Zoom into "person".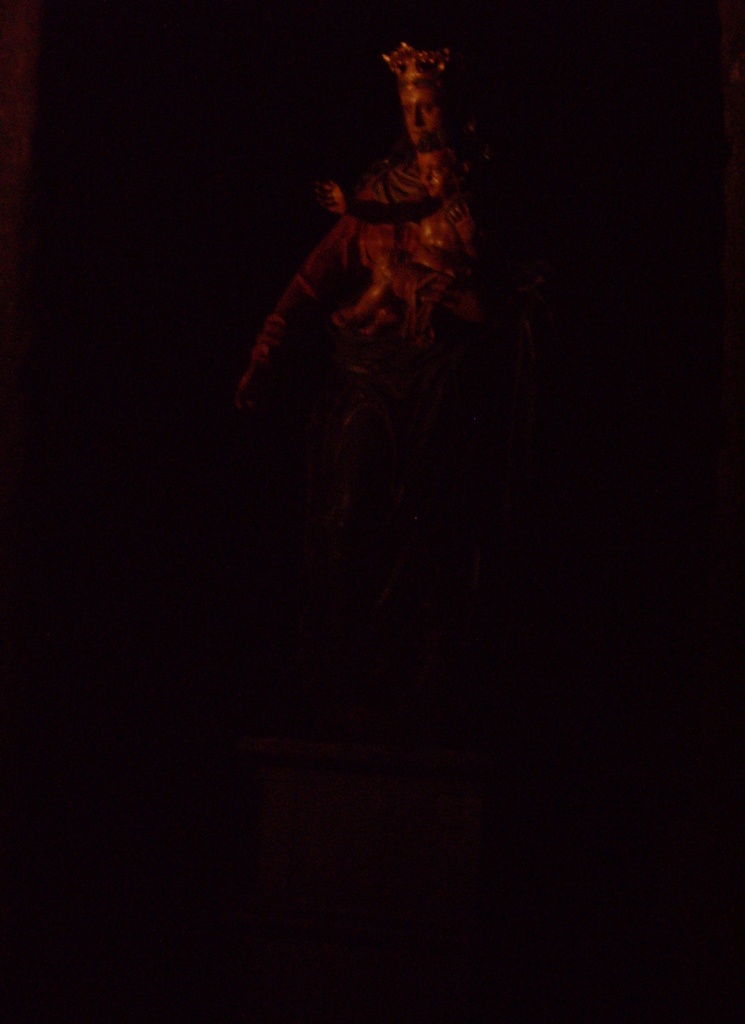
Zoom target: x1=232 y1=49 x2=547 y2=468.
